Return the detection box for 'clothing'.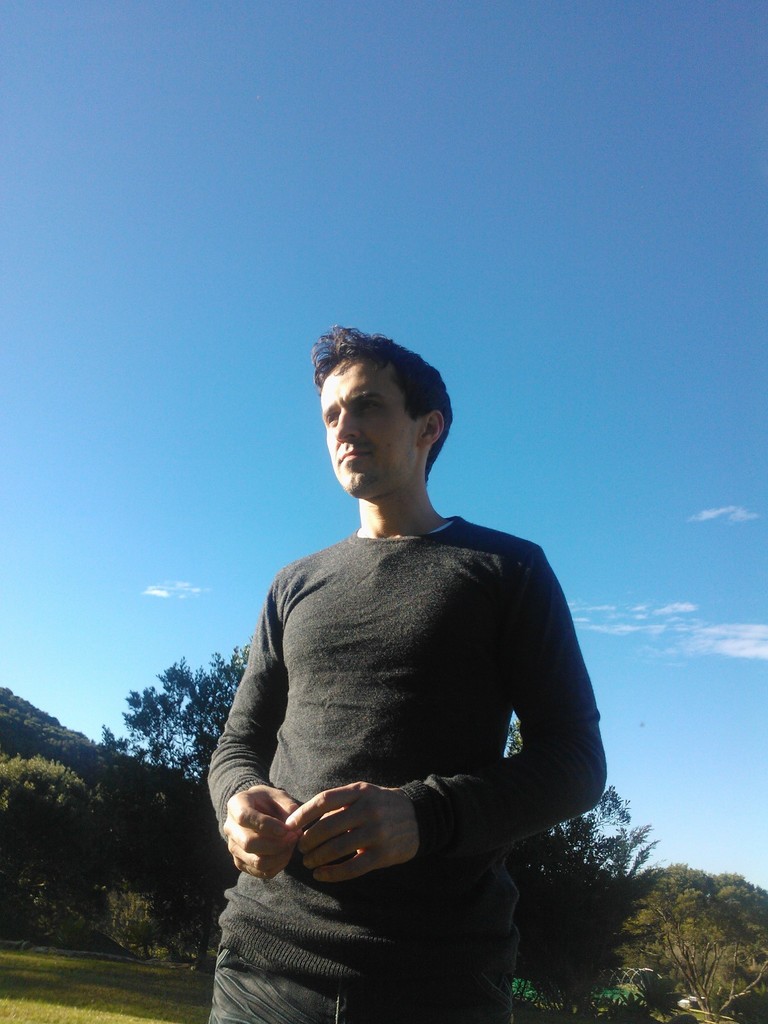
[207, 471, 605, 1009].
